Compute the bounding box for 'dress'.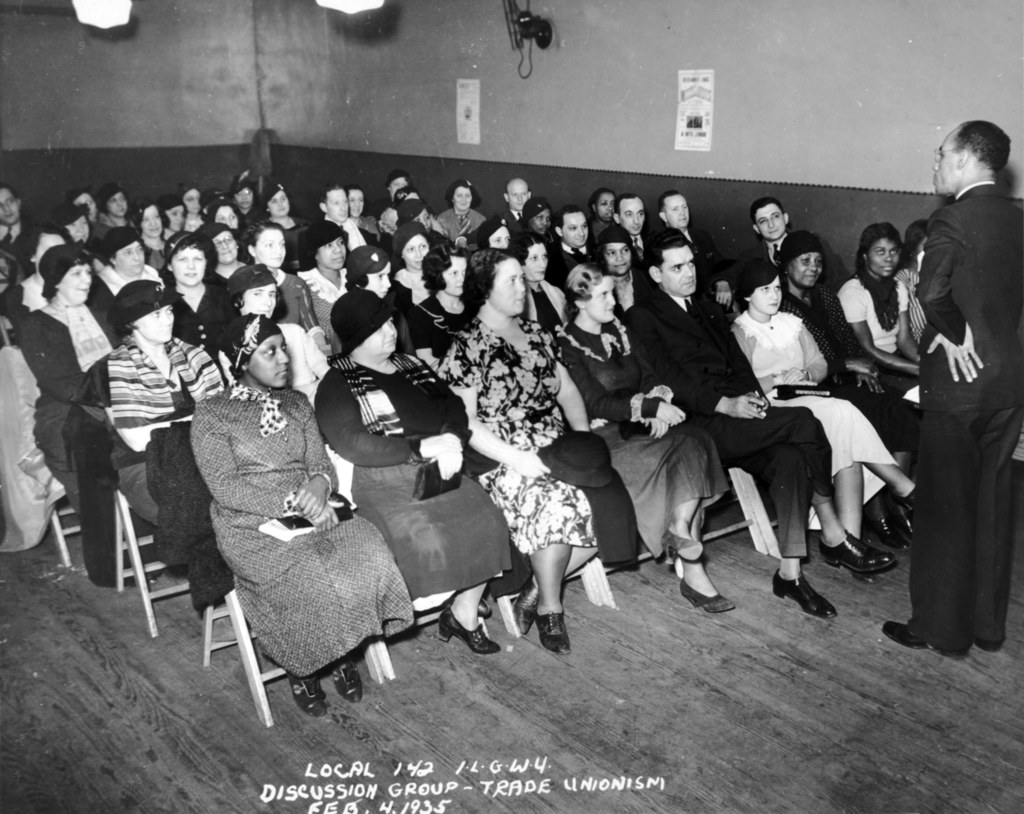
{"x1": 437, "y1": 320, "x2": 597, "y2": 552}.
